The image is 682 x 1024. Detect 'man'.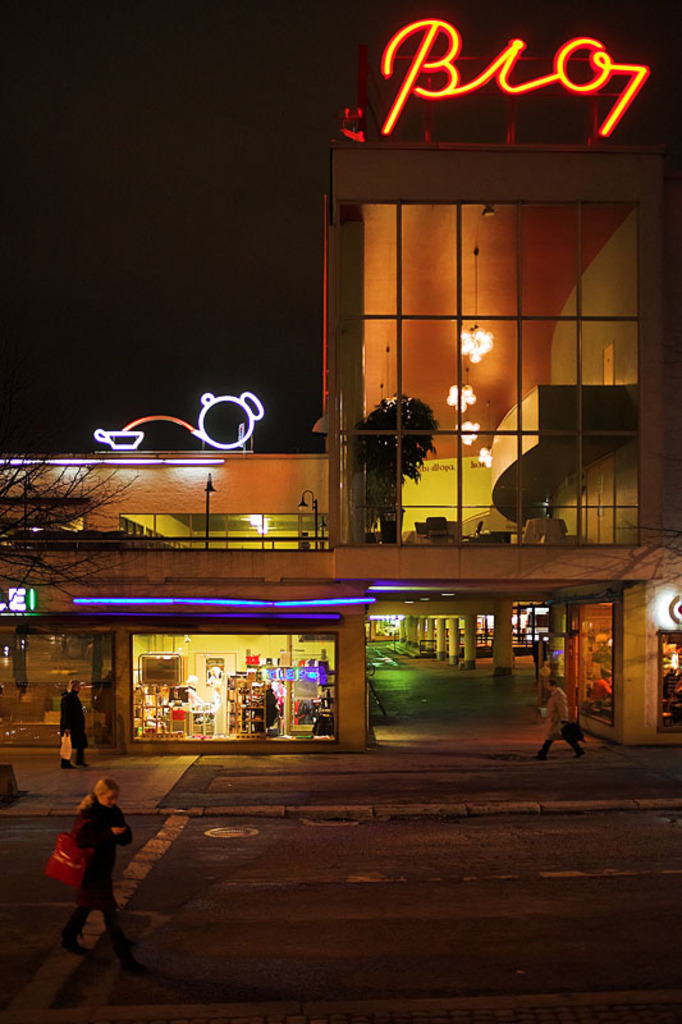
Detection: 537:676:583:760.
